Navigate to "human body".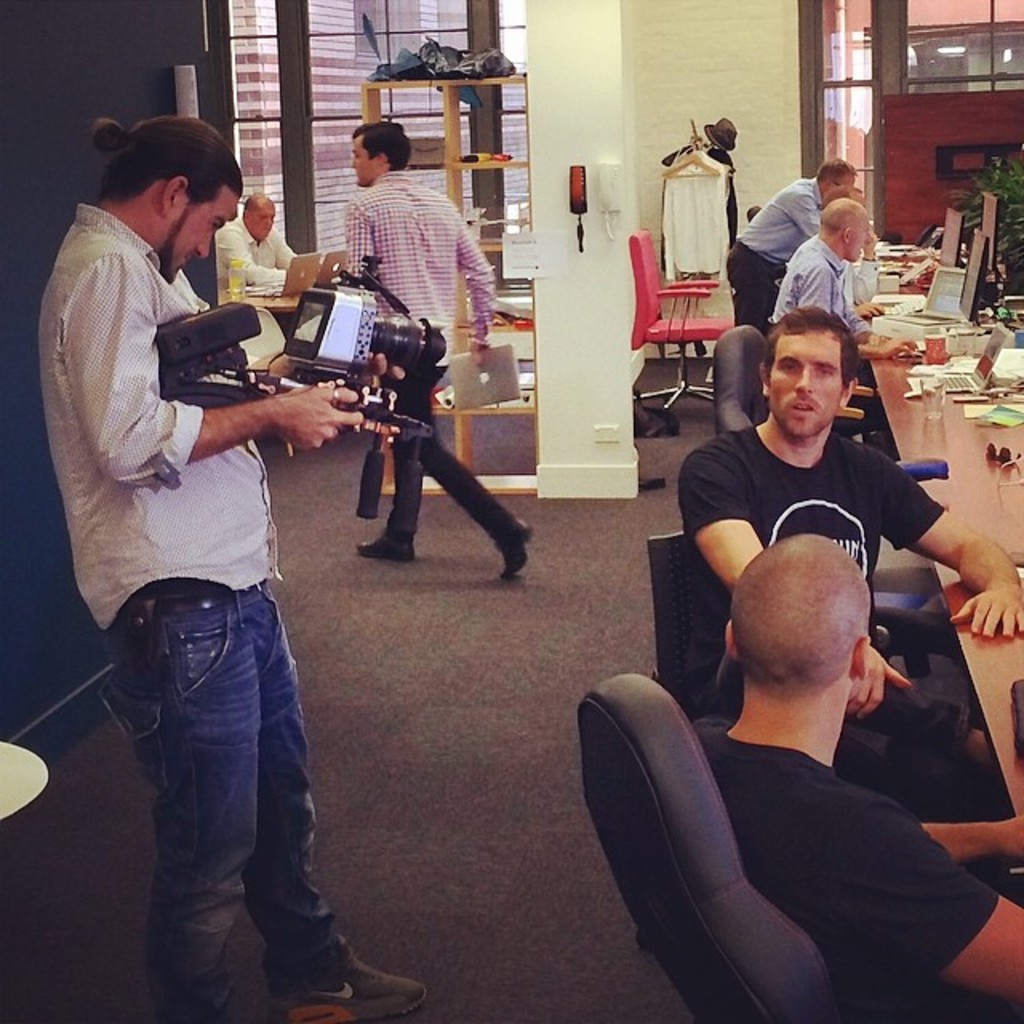
Navigation target: (53,104,346,944).
